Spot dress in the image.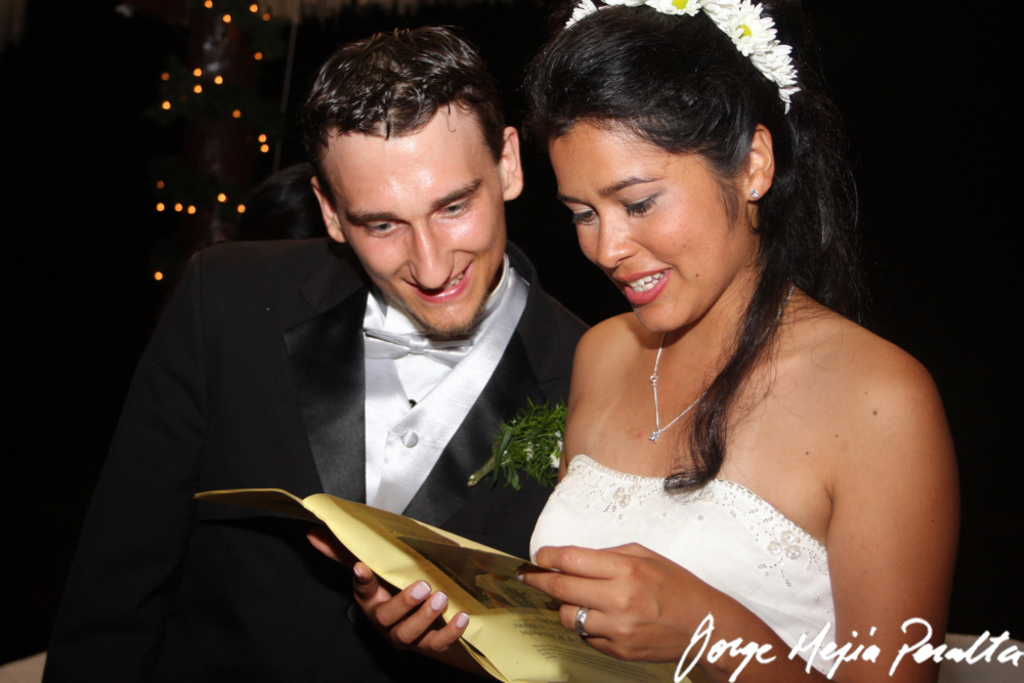
dress found at 528,456,838,680.
